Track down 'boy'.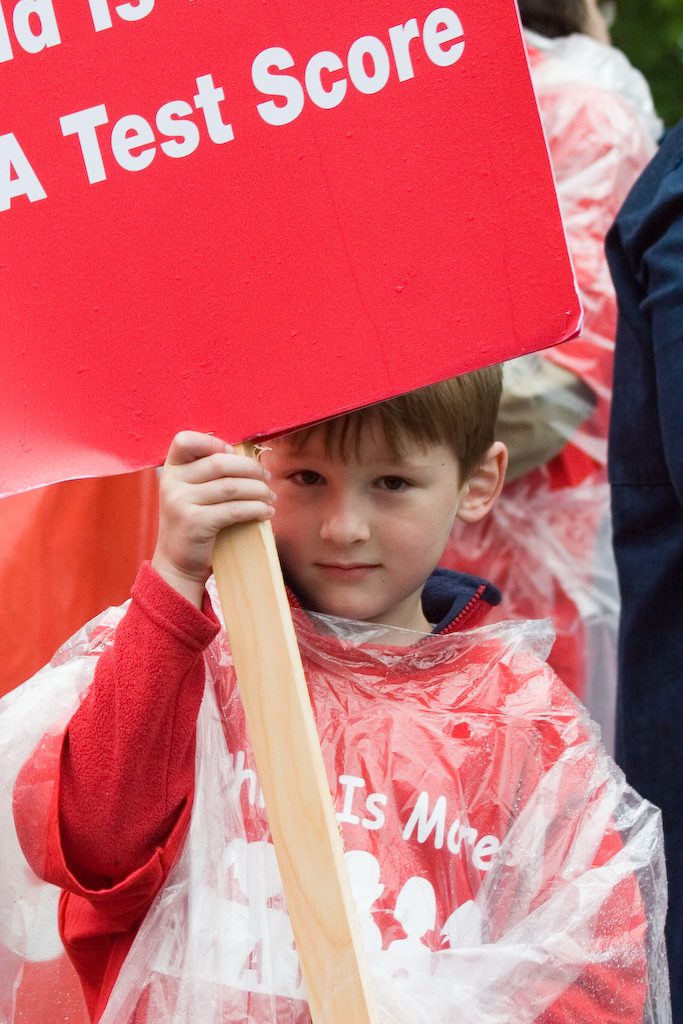
Tracked to Rect(15, 359, 650, 1023).
